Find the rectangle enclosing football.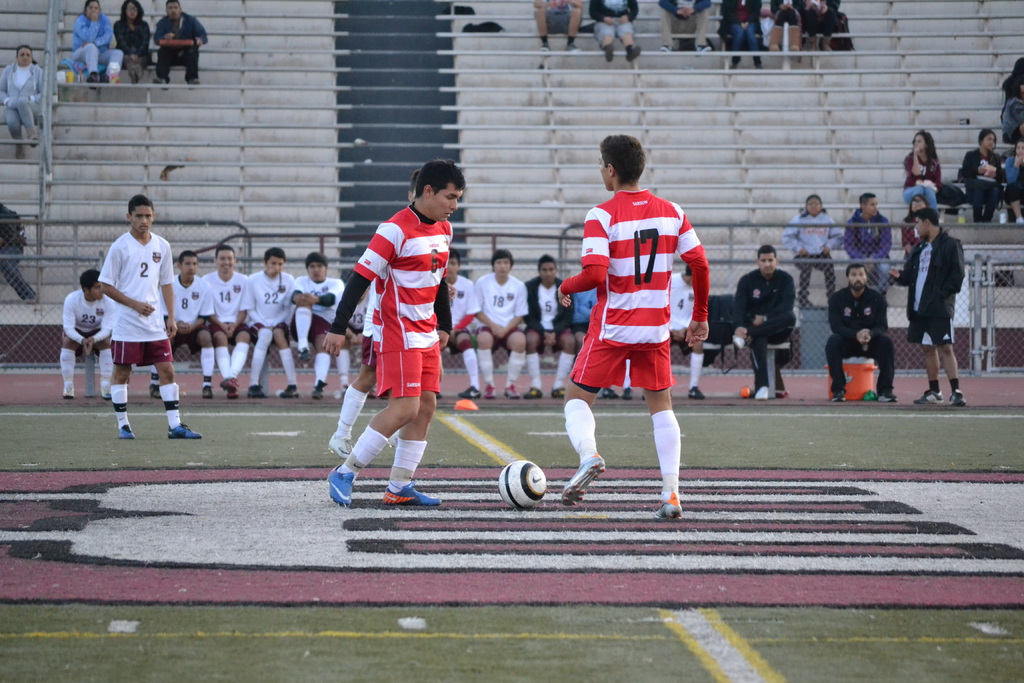
Rect(496, 461, 547, 506).
